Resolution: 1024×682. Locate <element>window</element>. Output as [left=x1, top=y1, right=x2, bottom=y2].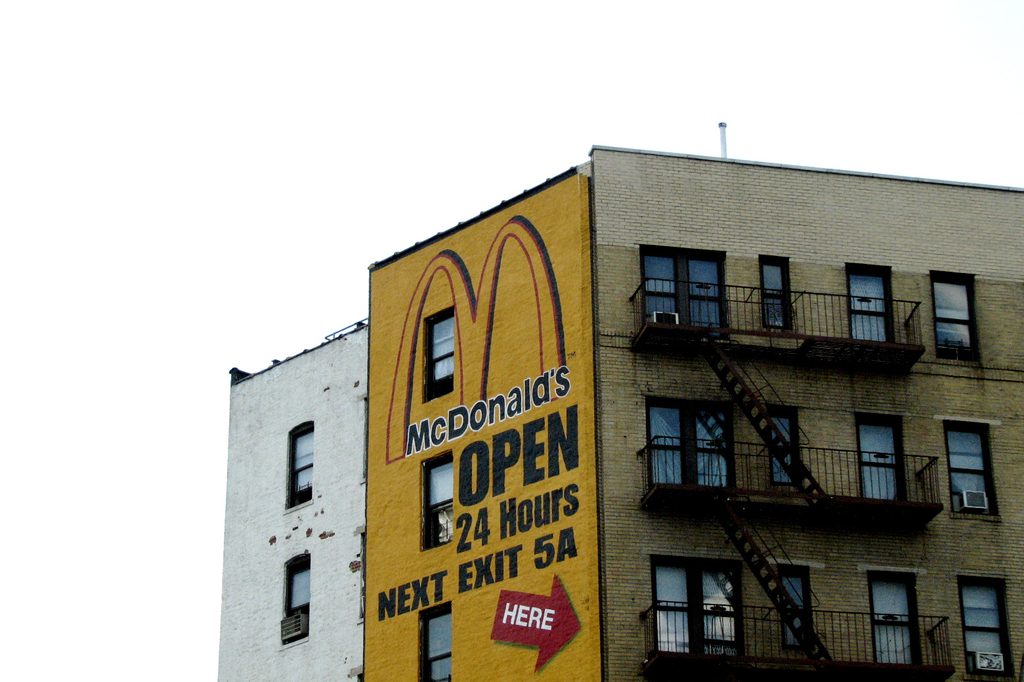
[left=270, top=549, right=308, bottom=637].
